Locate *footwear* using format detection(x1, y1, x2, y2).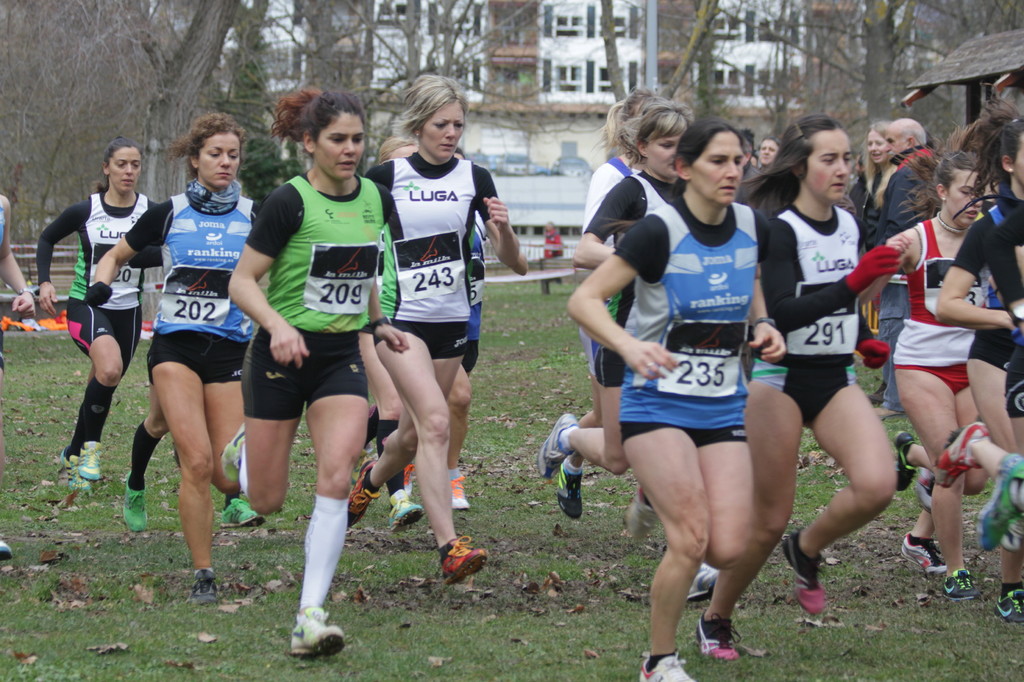
detection(346, 460, 383, 529).
